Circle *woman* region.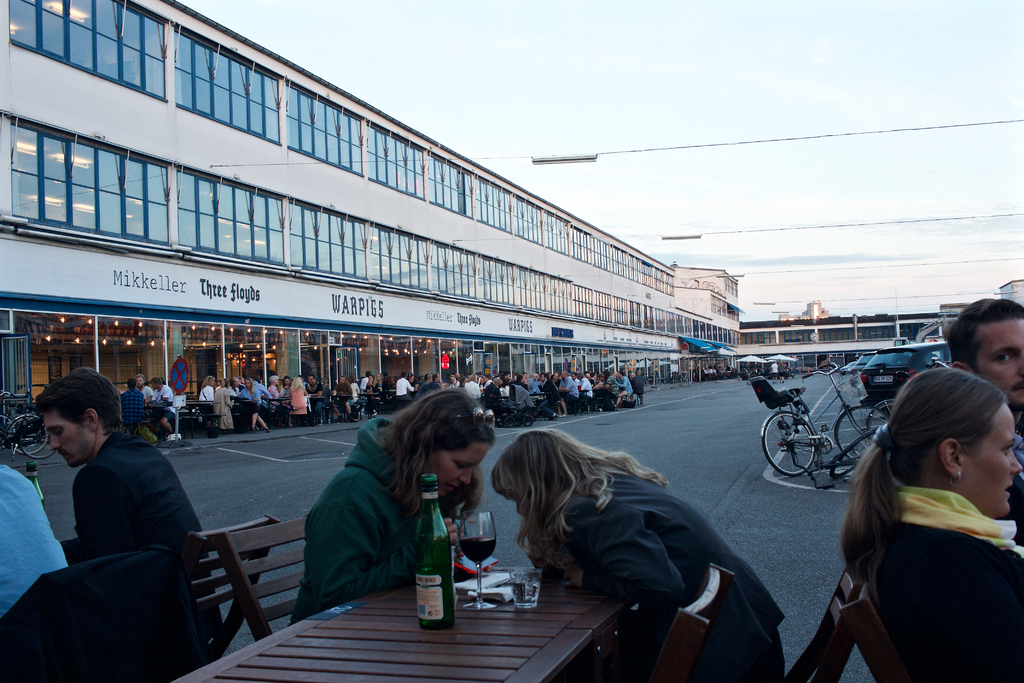
Region: bbox=[199, 375, 217, 434].
